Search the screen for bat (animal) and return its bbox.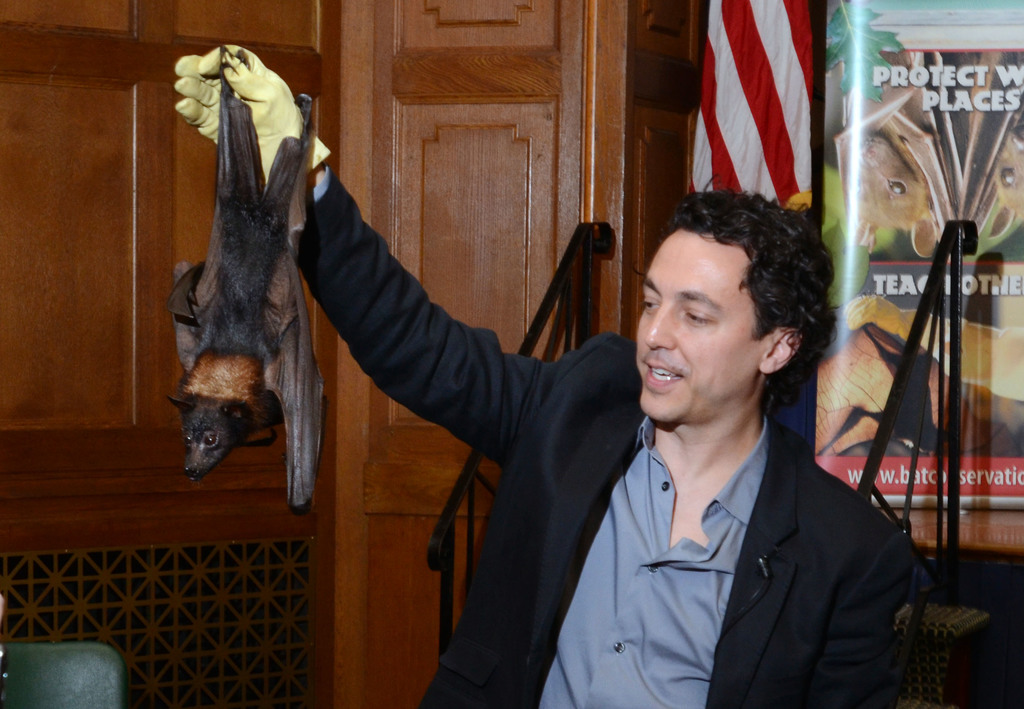
Found: box=[957, 49, 1023, 252].
